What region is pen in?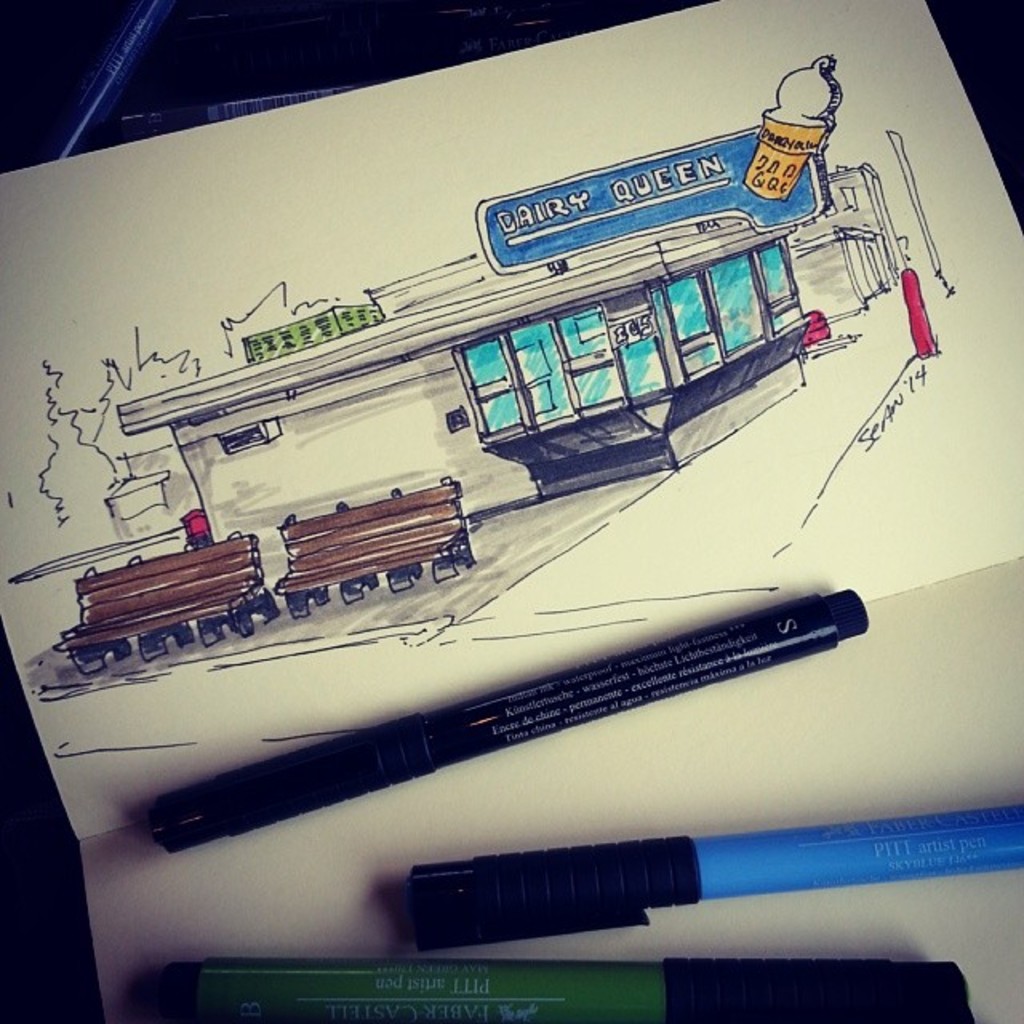
x1=147, y1=584, x2=890, y2=866.
